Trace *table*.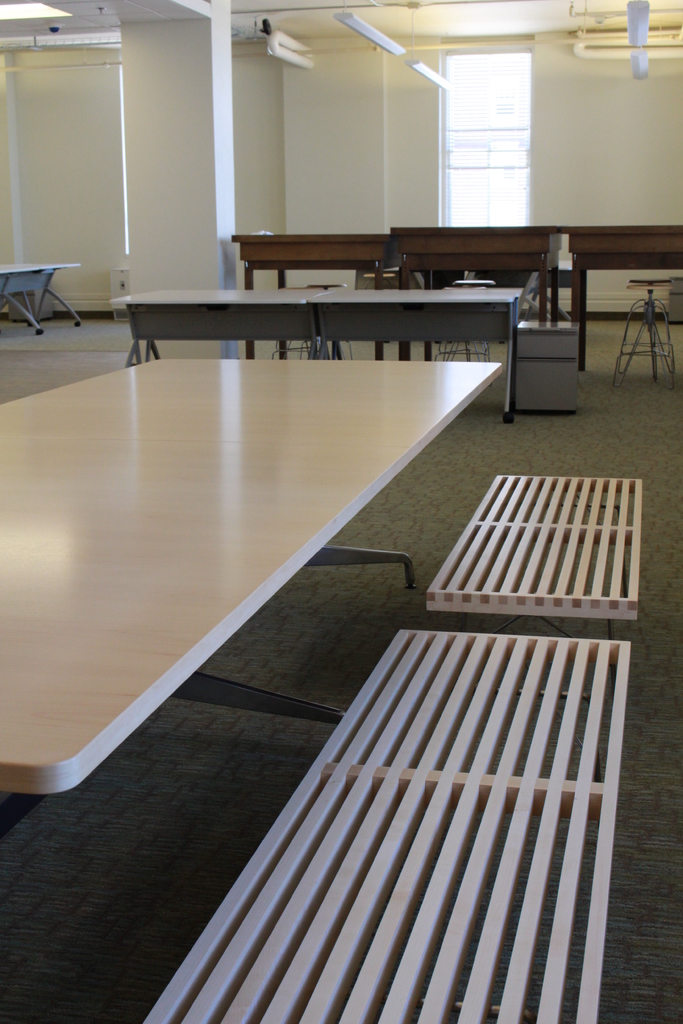
Traced to x1=0 y1=262 x2=81 y2=332.
